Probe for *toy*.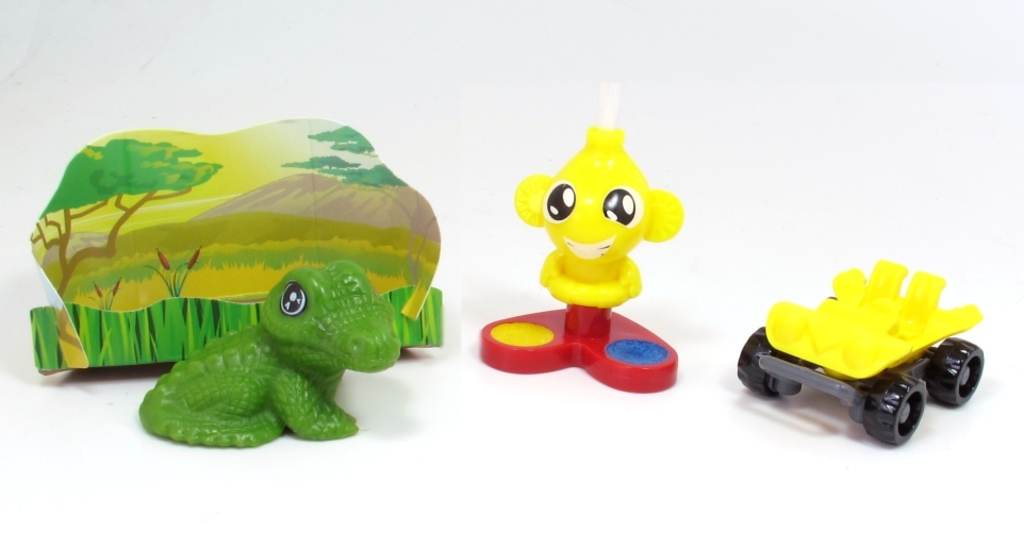
Probe result: {"left": 139, "top": 263, "right": 401, "bottom": 446}.
